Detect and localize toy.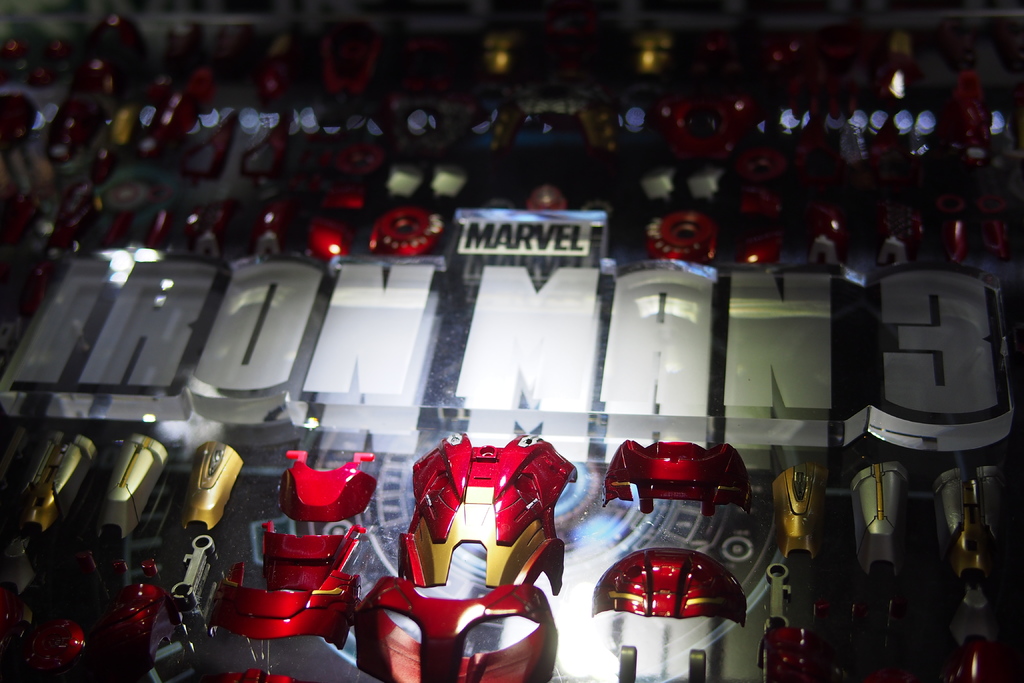
Localized at bbox=[847, 461, 918, 682].
